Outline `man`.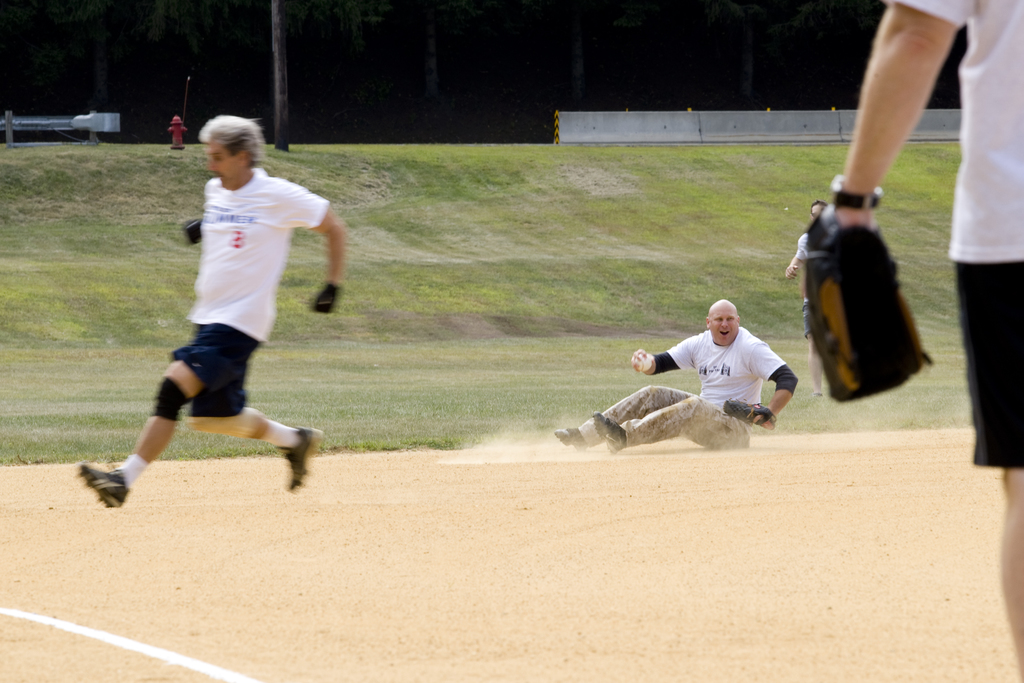
Outline: <bbox>552, 295, 808, 452</bbox>.
